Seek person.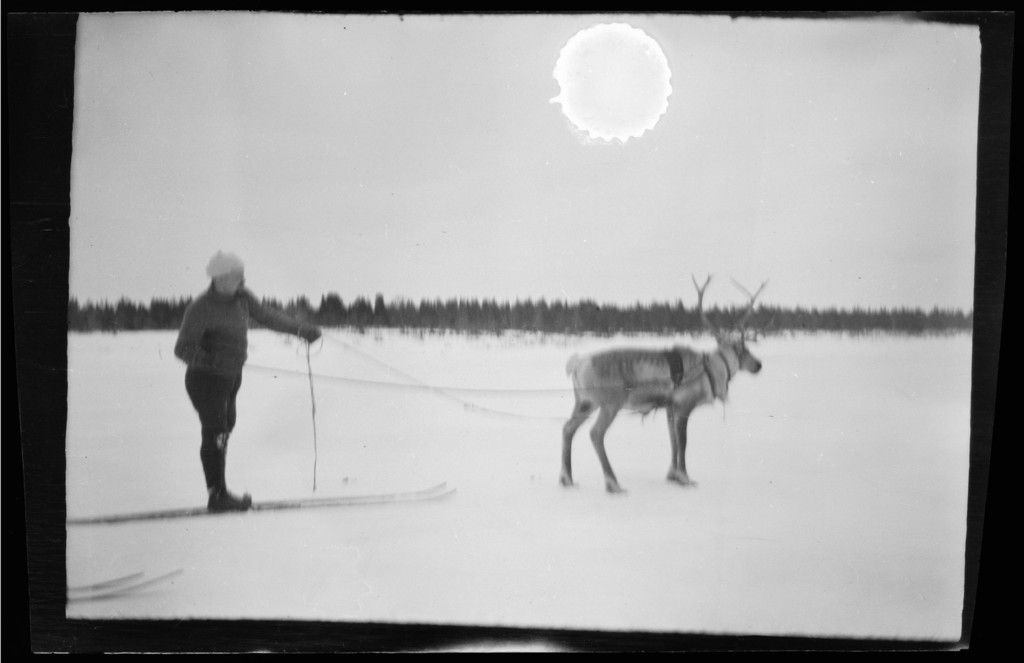
box(174, 251, 320, 506).
